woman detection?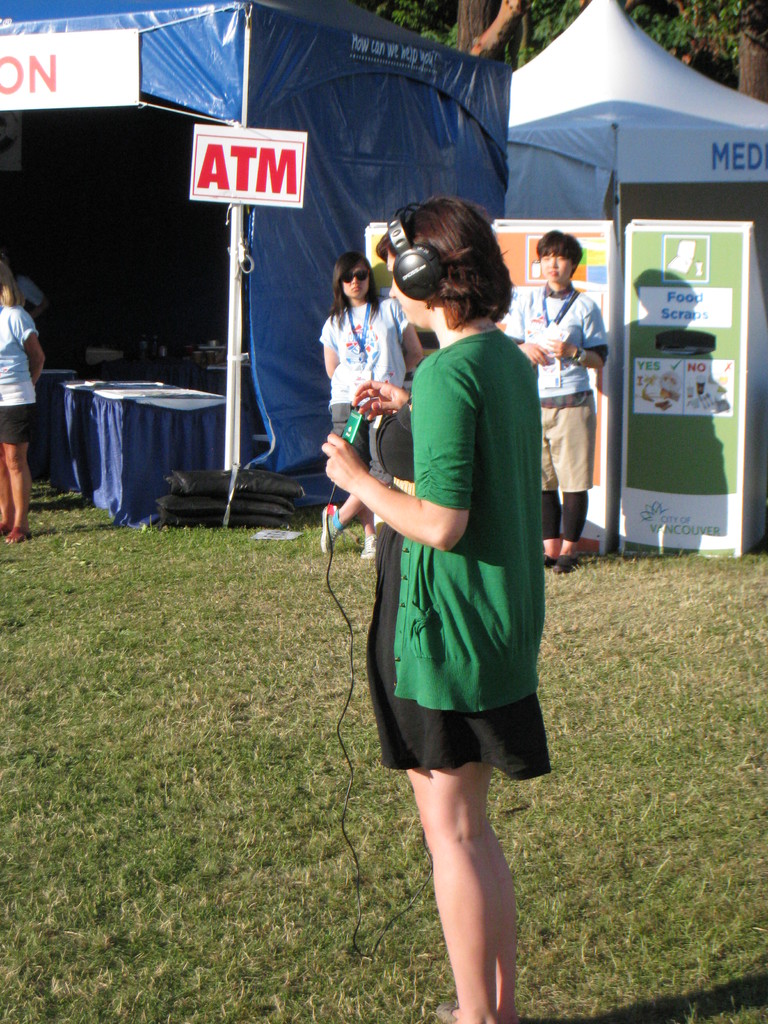
region(315, 245, 422, 562)
